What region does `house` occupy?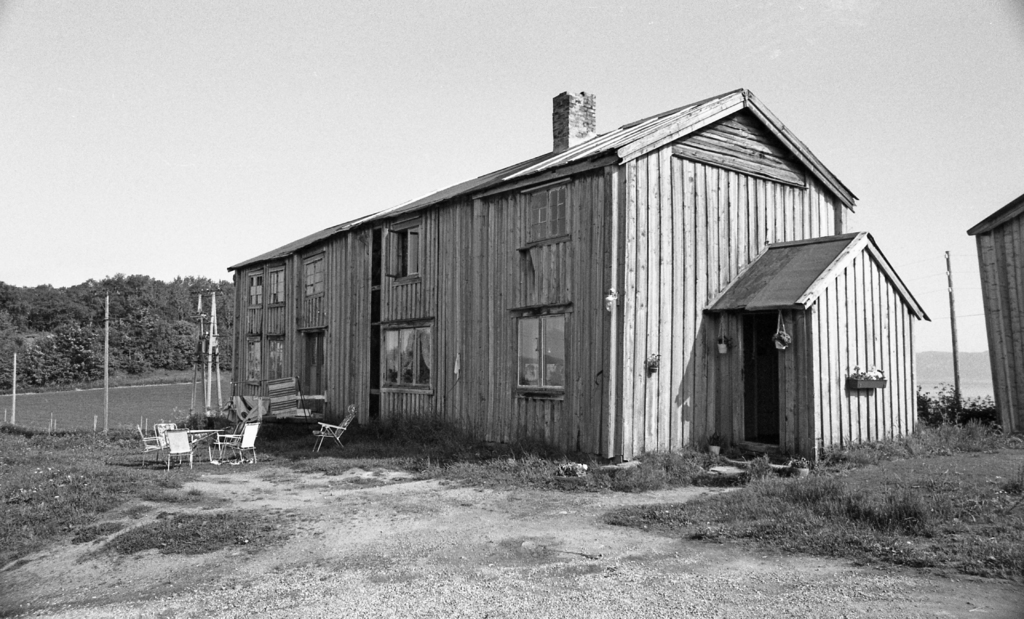
locate(221, 81, 932, 476).
